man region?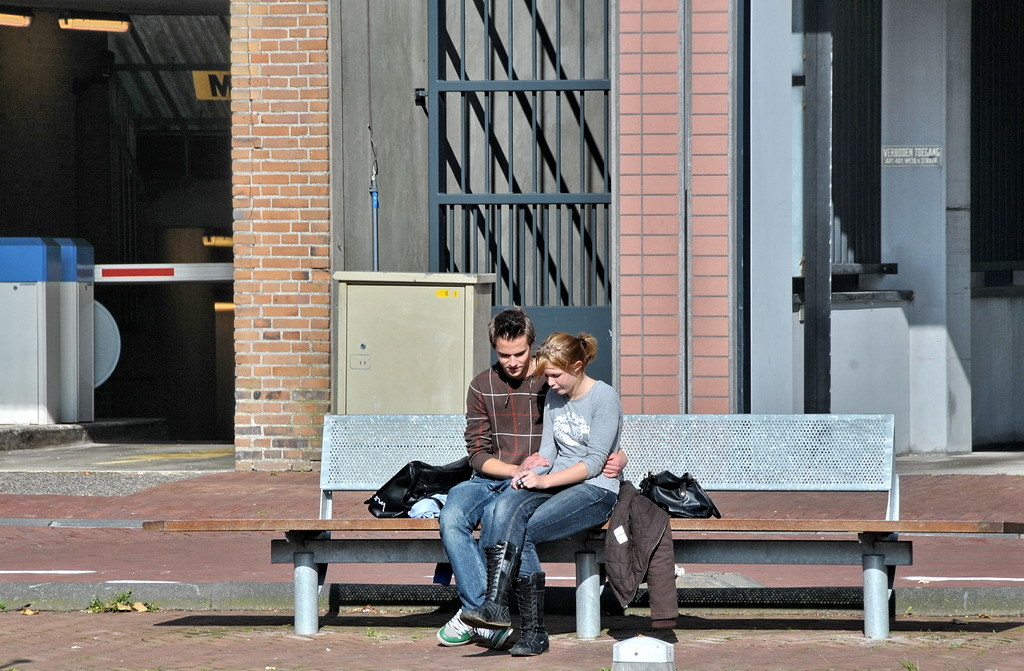
x1=413 y1=337 x2=664 y2=650
